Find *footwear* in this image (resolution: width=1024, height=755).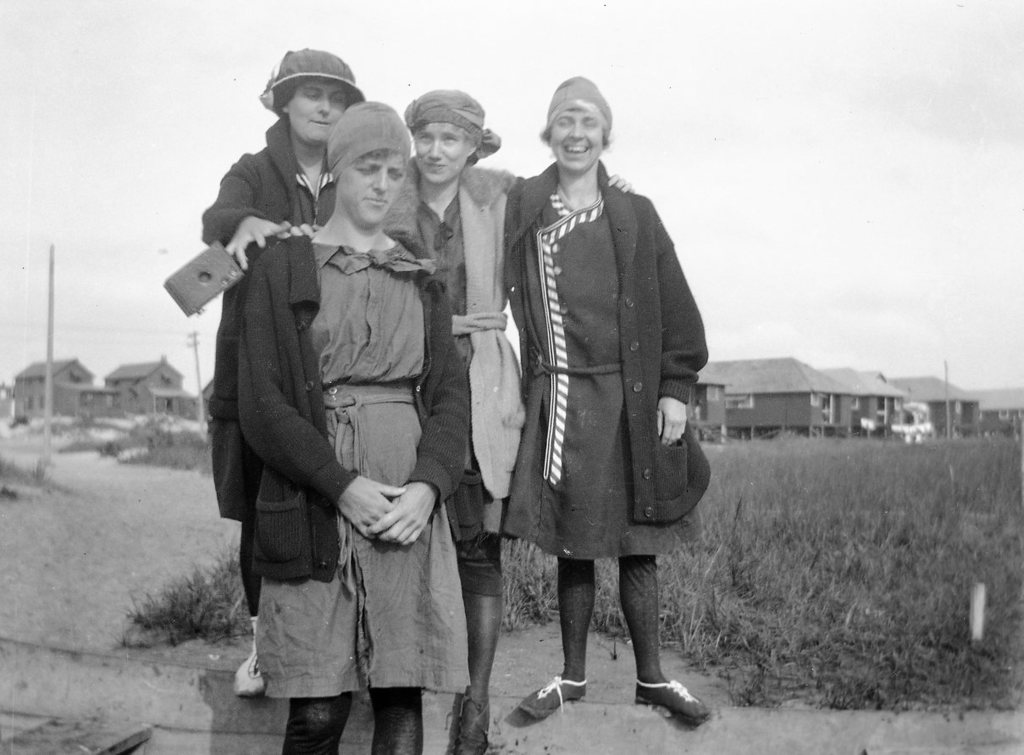
(left=519, top=674, right=587, bottom=724).
